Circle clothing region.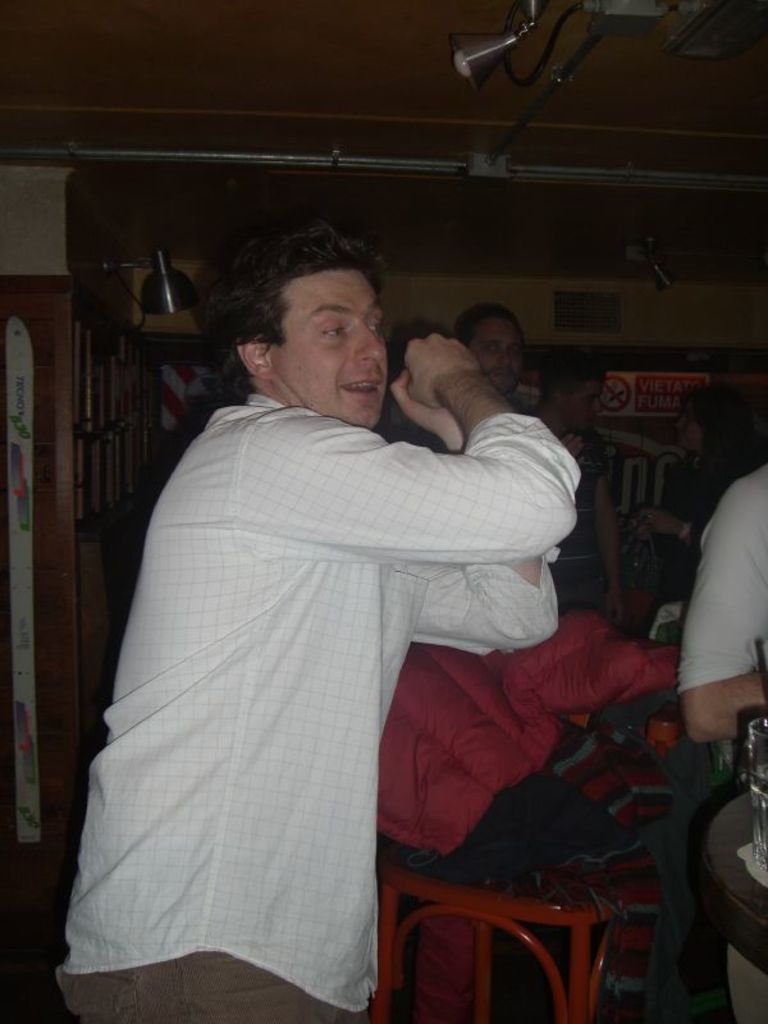
Region: [x1=671, y1=460, x2=767, y2=681].
